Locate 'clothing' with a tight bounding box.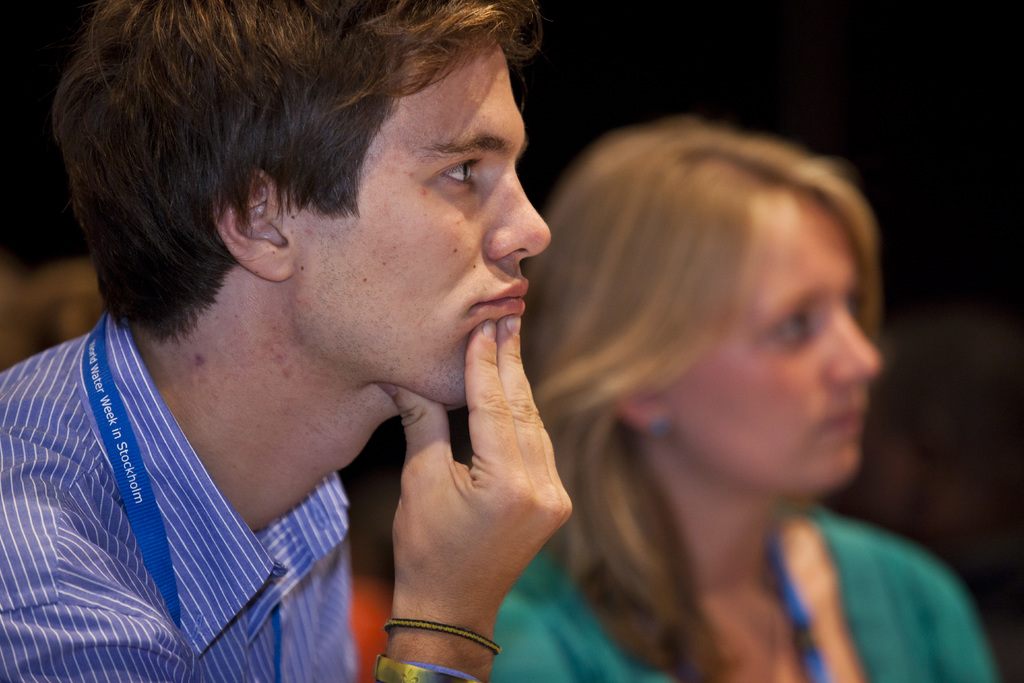
select_region(474, 491, 995, 682).
